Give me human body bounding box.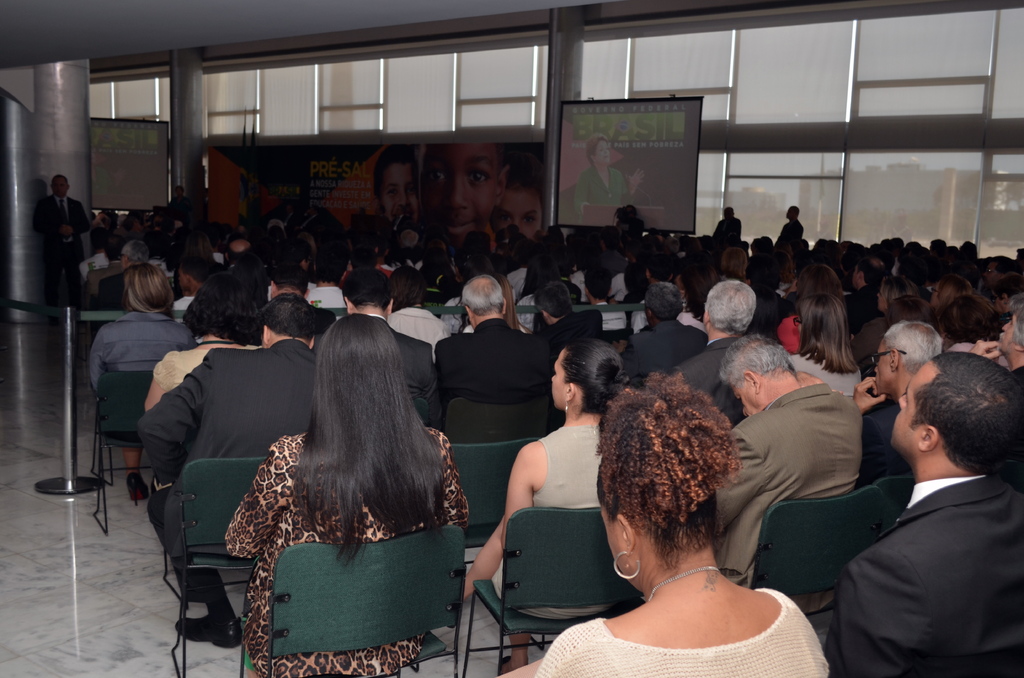
[34,197,88,314].
